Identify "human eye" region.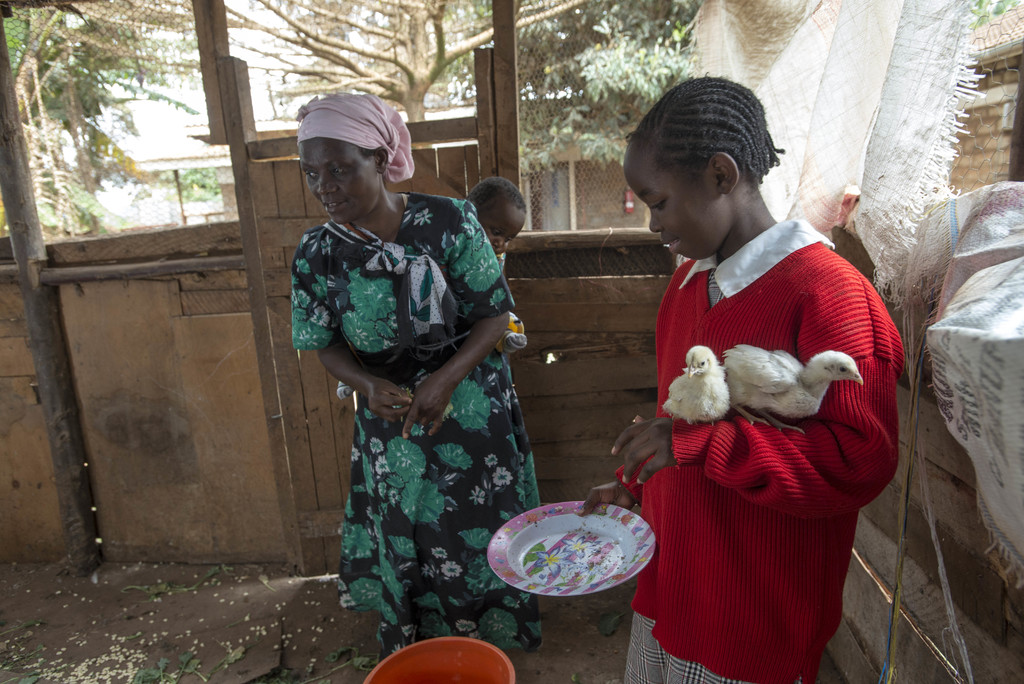
Region: bbox=[305, 172, 321, 182].
